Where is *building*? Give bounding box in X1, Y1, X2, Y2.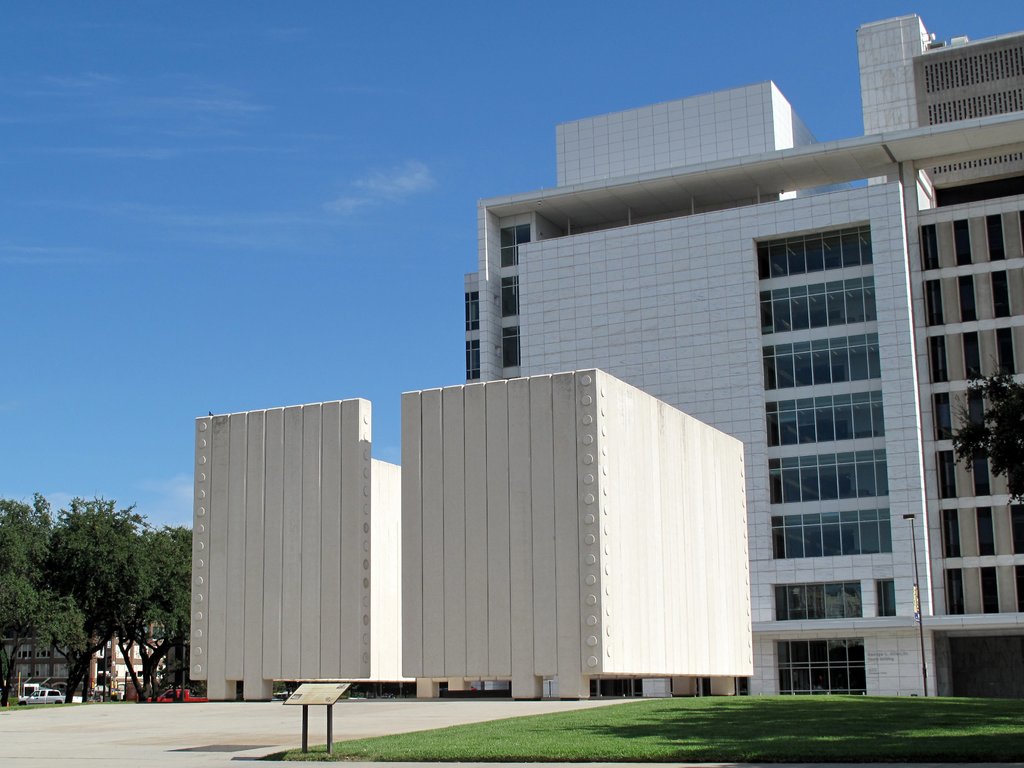
467, 16, 1023, 692.
